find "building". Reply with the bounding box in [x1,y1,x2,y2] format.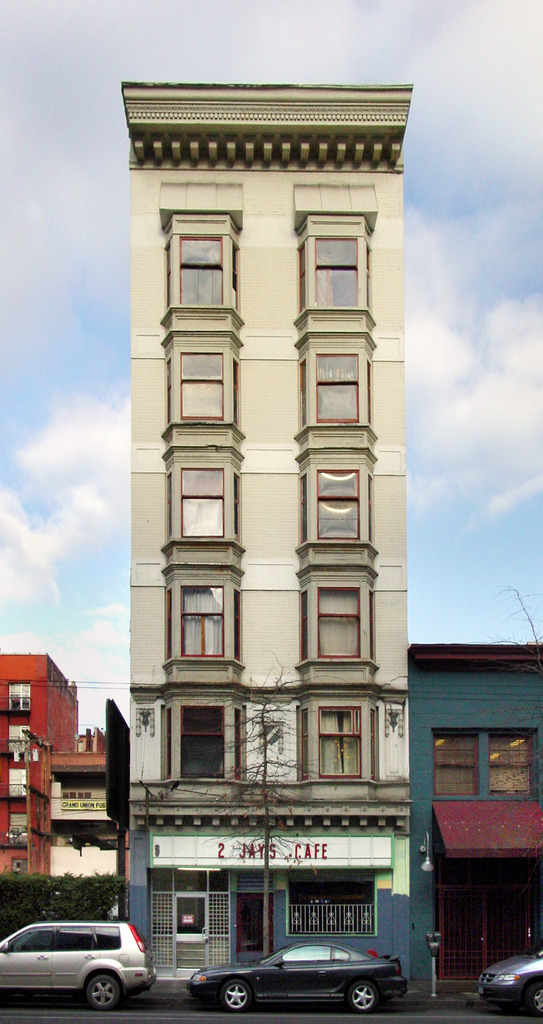
[0,653,102,884].
